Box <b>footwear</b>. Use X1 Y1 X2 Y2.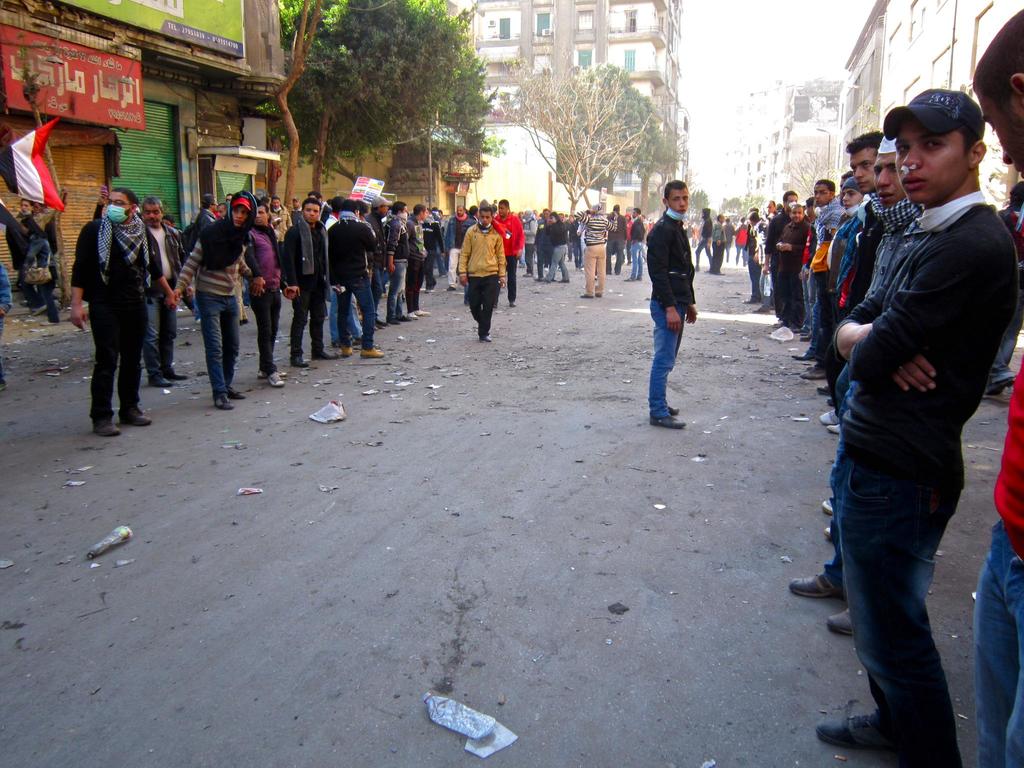
742 297 760 304.
